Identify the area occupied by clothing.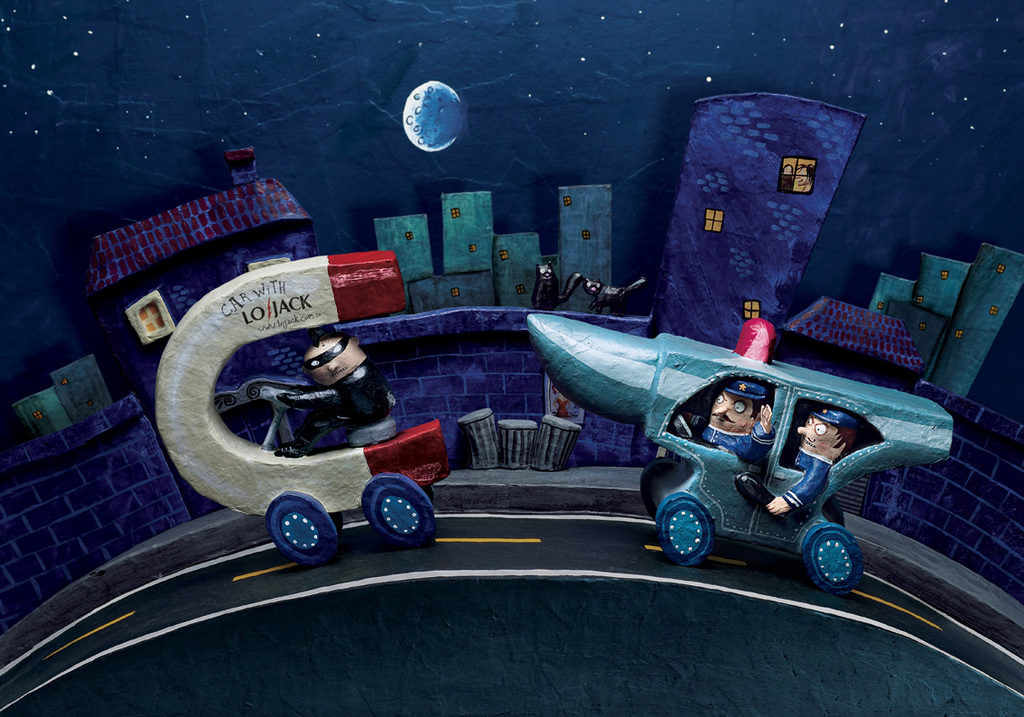
Area: [693, 421, 768, 458].
